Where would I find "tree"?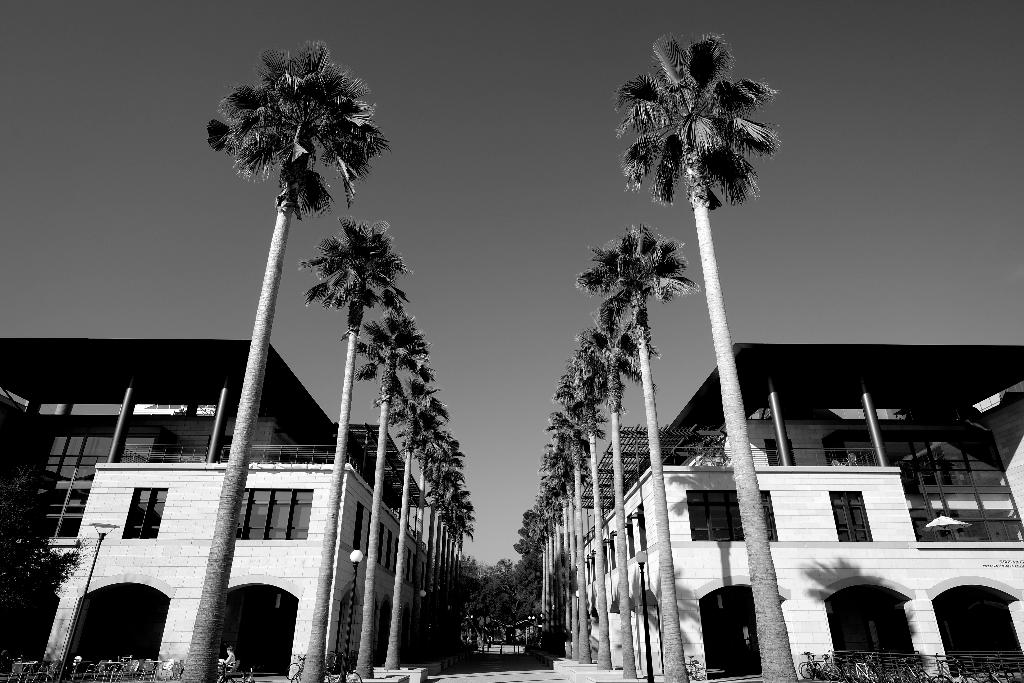
At select_region(294, 215, 414, 682).
